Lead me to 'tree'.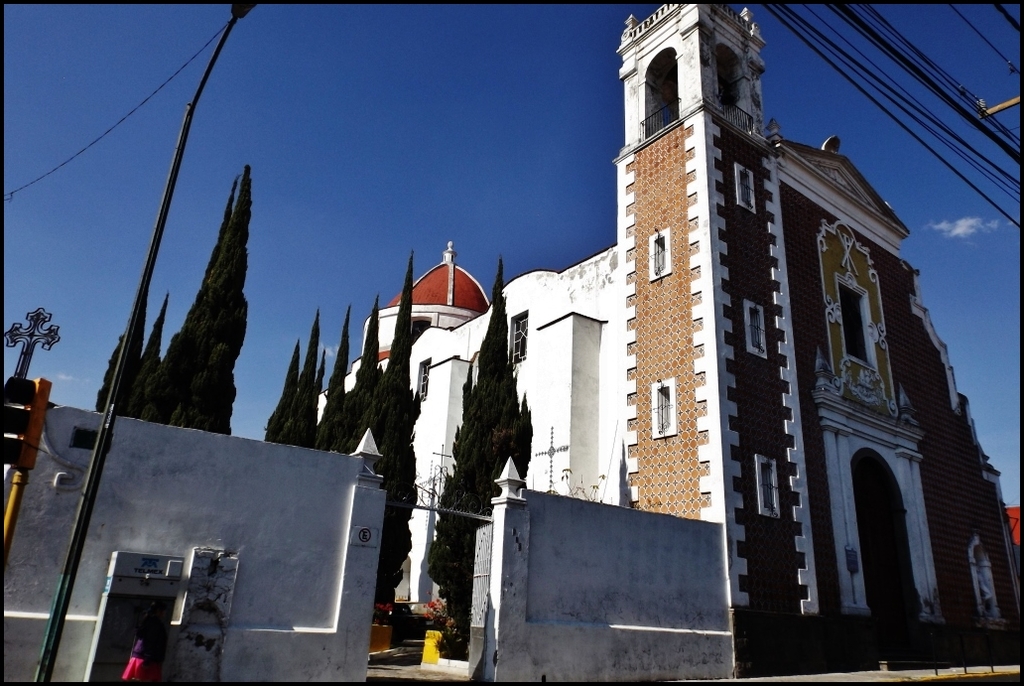
Lead to 428:261:537:640.
